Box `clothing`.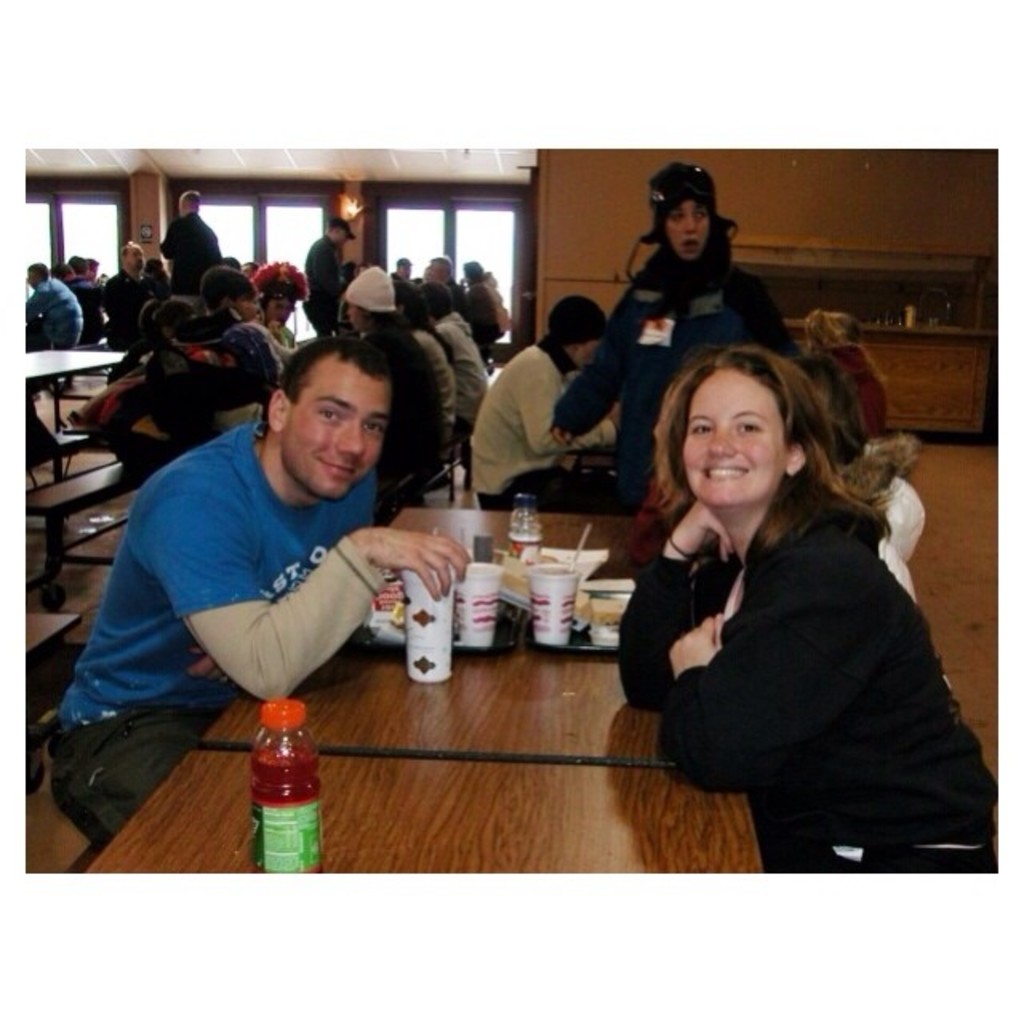
362 323 443 472.
